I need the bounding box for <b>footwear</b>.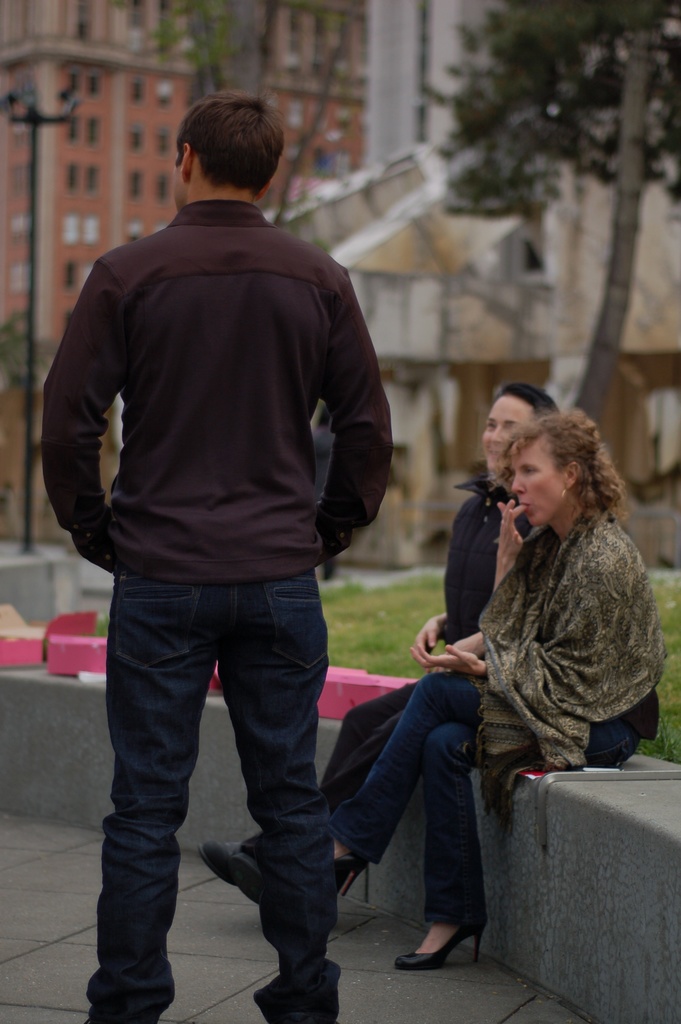
Here it is: [187, 839, 273, 918].
